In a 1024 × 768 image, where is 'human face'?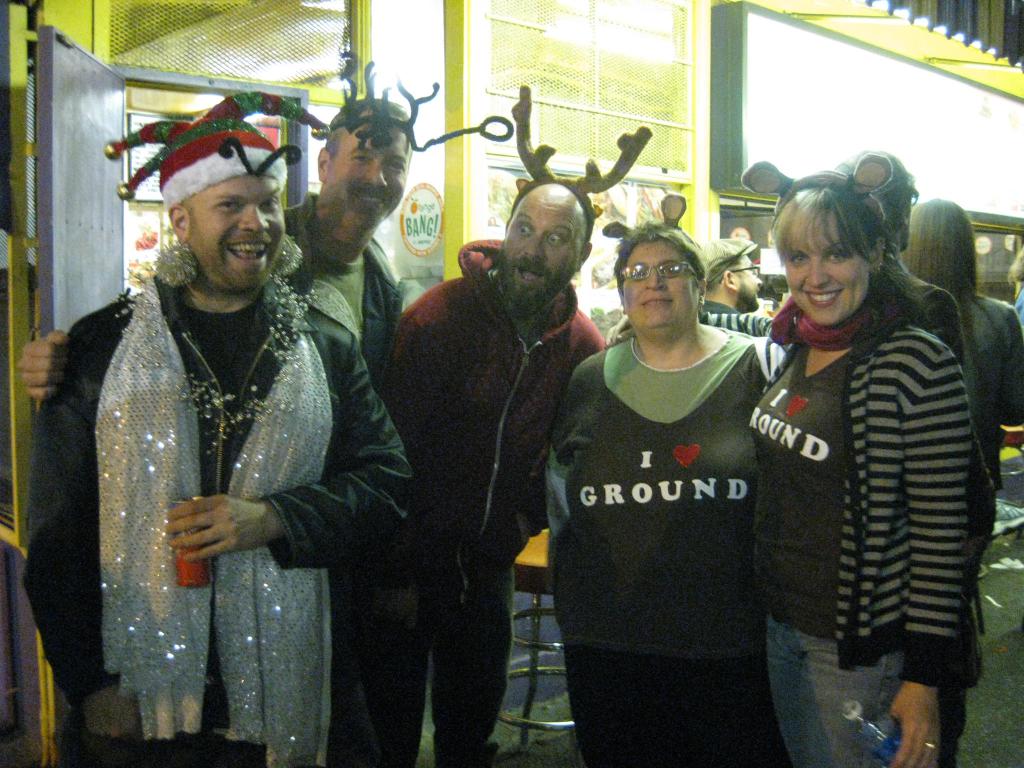
728:248:758:303.
